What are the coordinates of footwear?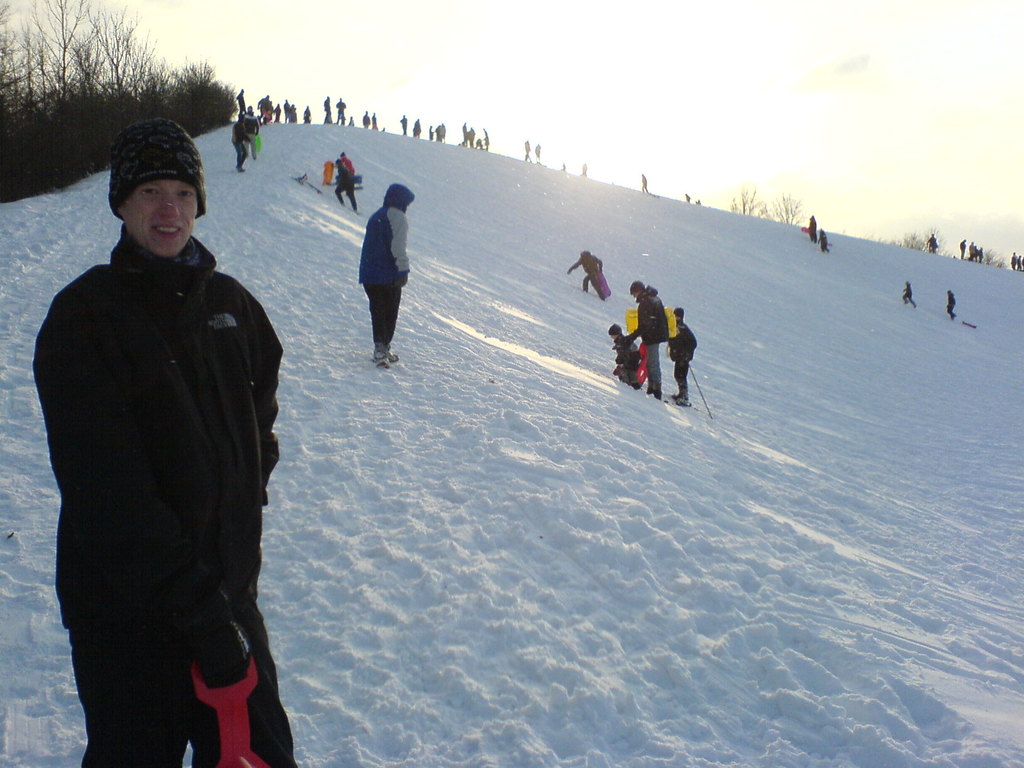
<box>237,164,243,172</box>.
